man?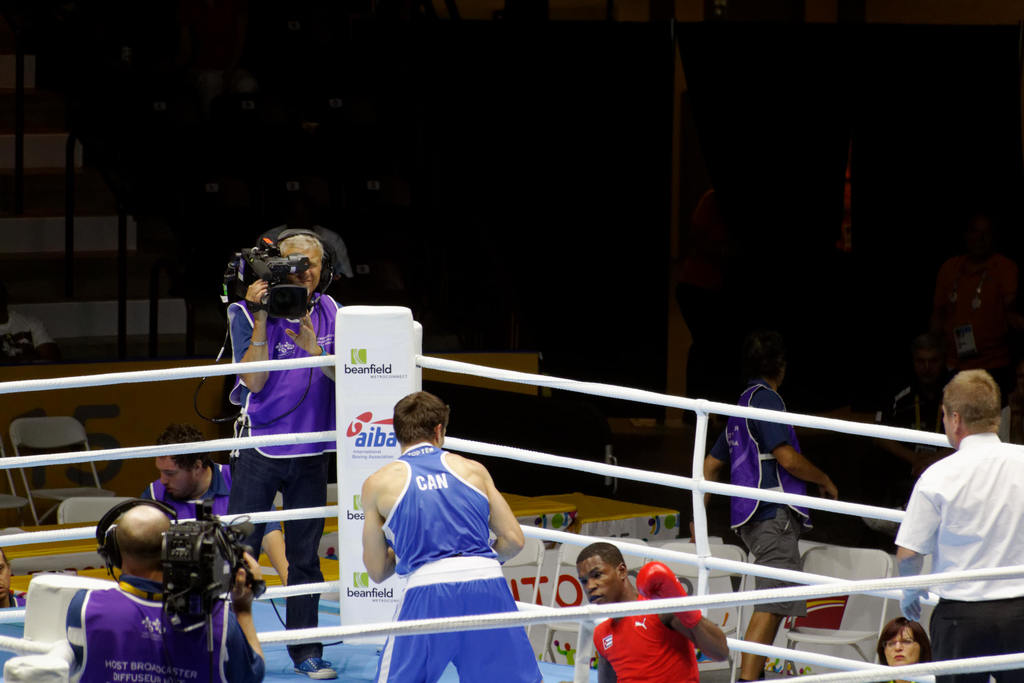
x1=705 y1=354 x2=840 y2=682
